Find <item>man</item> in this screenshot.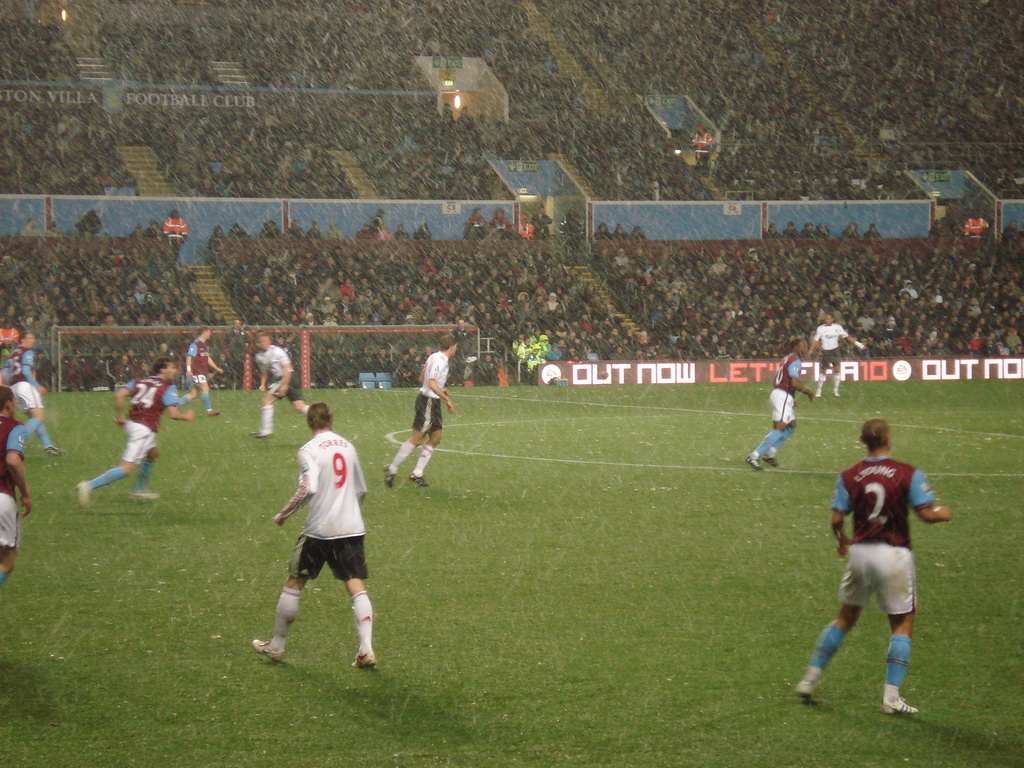
The bounding box for <item>man</item> is {"left": 748, "top": 340, "right": 816, "bottom": 474}.
